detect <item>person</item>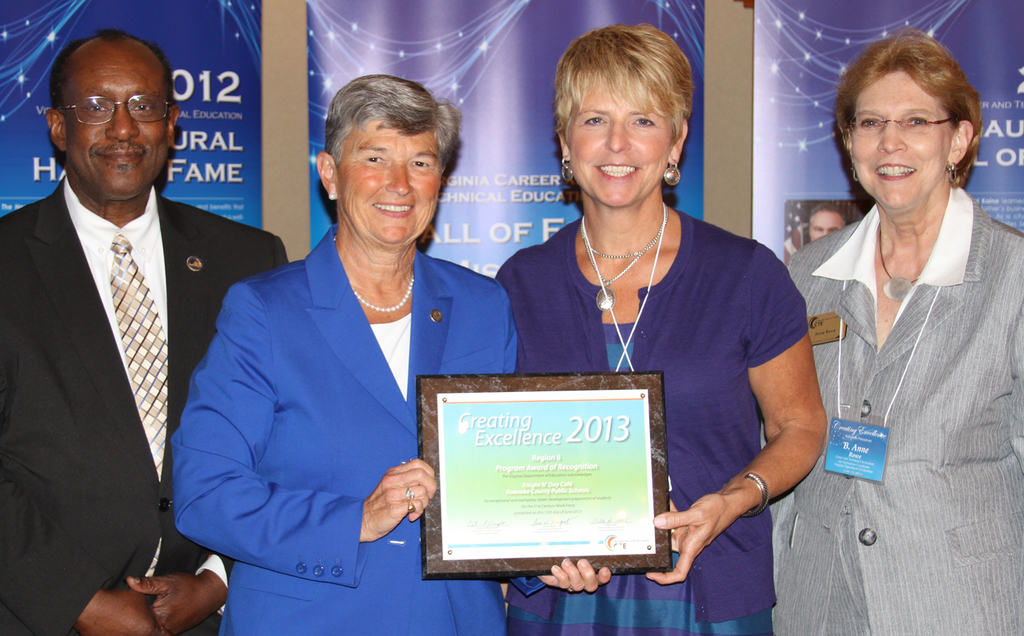
pyautogui.locateOnScreen(172, 72, 610, 635)
